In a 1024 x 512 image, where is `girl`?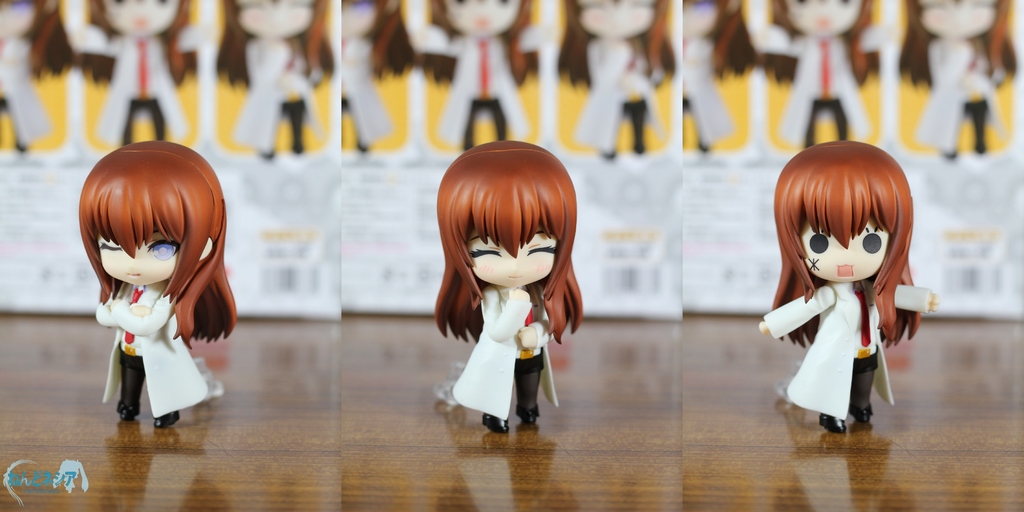
detection(0, 0, 73, 150).
